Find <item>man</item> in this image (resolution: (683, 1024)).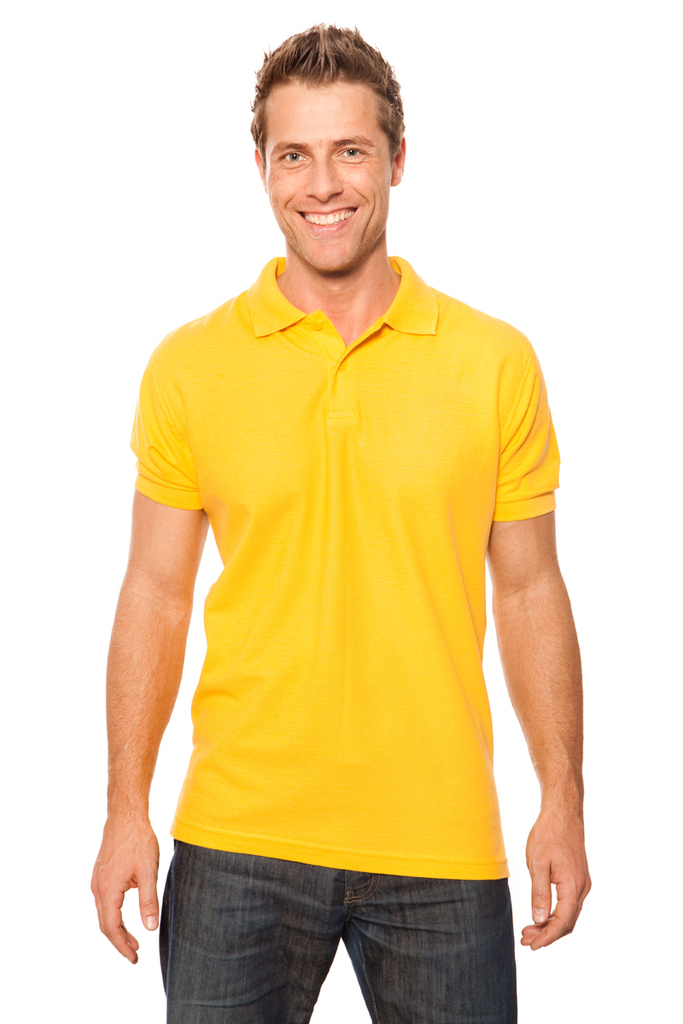
region(90, 2, 601, 1005).
